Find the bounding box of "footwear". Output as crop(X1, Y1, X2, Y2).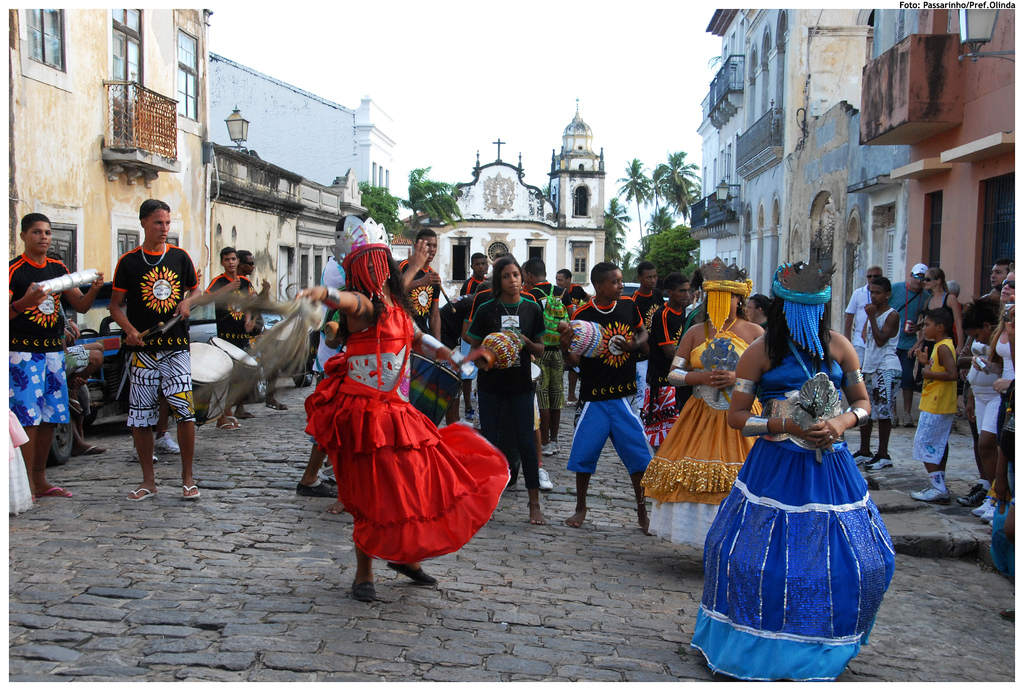
crop(39, 484, 74, 497).
